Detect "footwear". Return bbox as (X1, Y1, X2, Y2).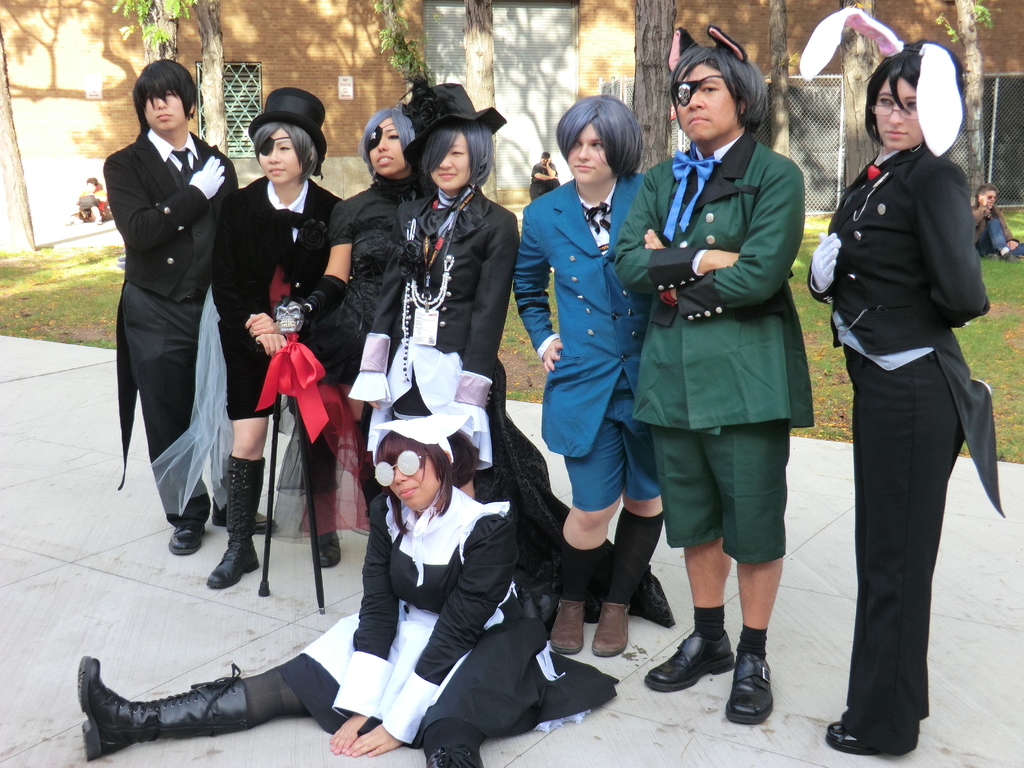
(644, 631, 737, 692).
